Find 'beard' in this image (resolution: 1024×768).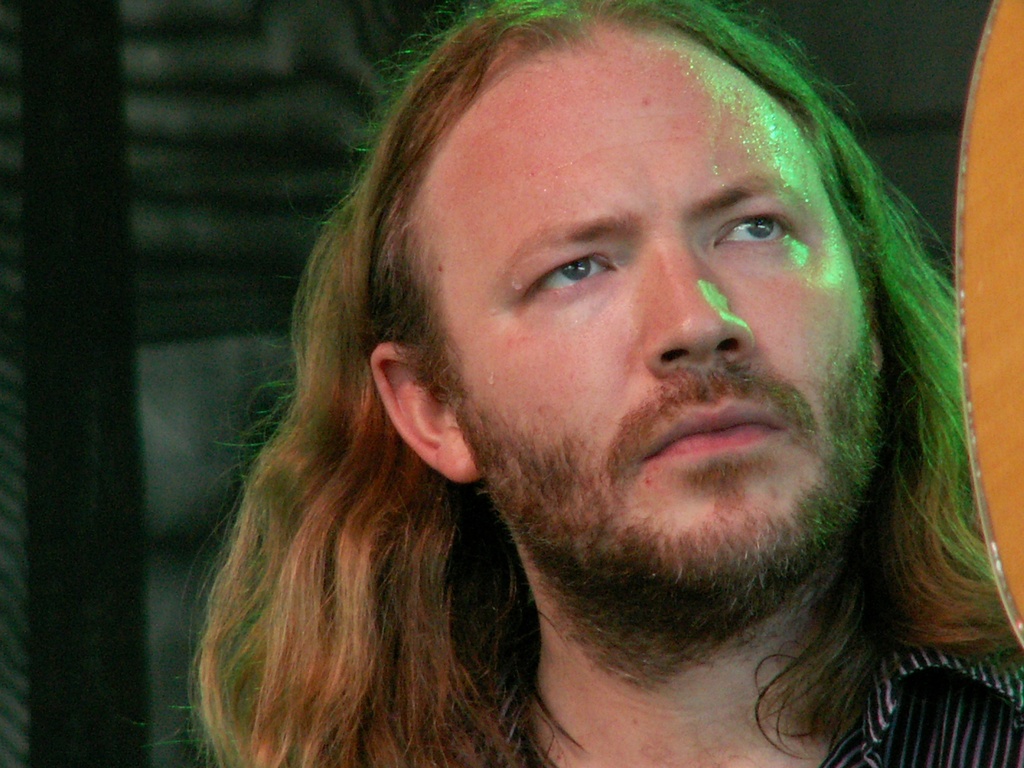
447,285,943,670.
